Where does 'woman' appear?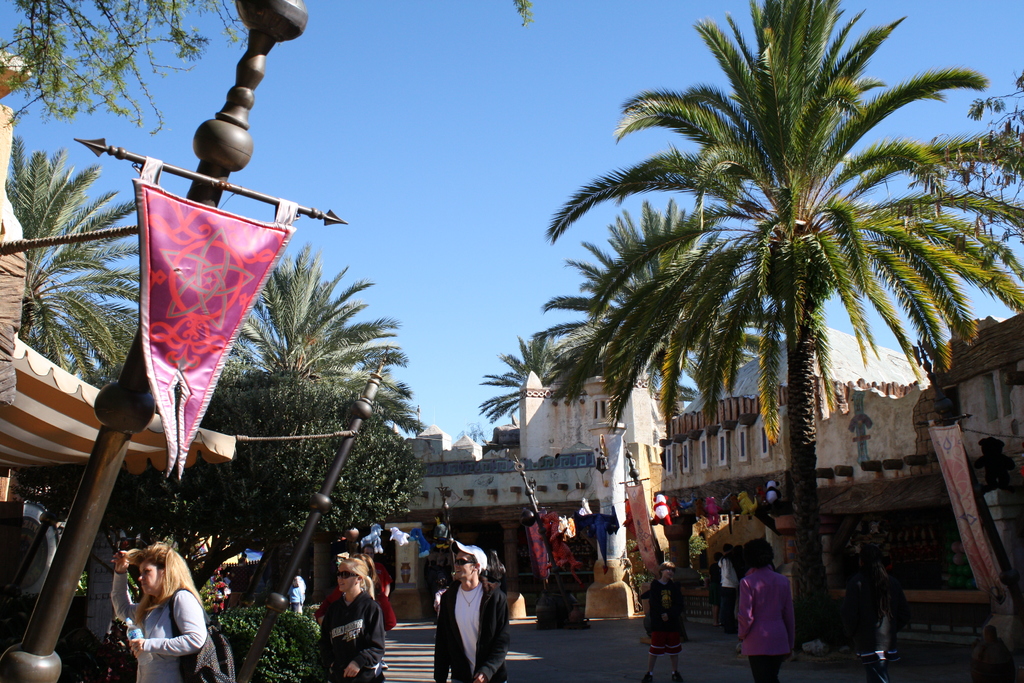
Appears at rect(105, 531, 225, 682).
